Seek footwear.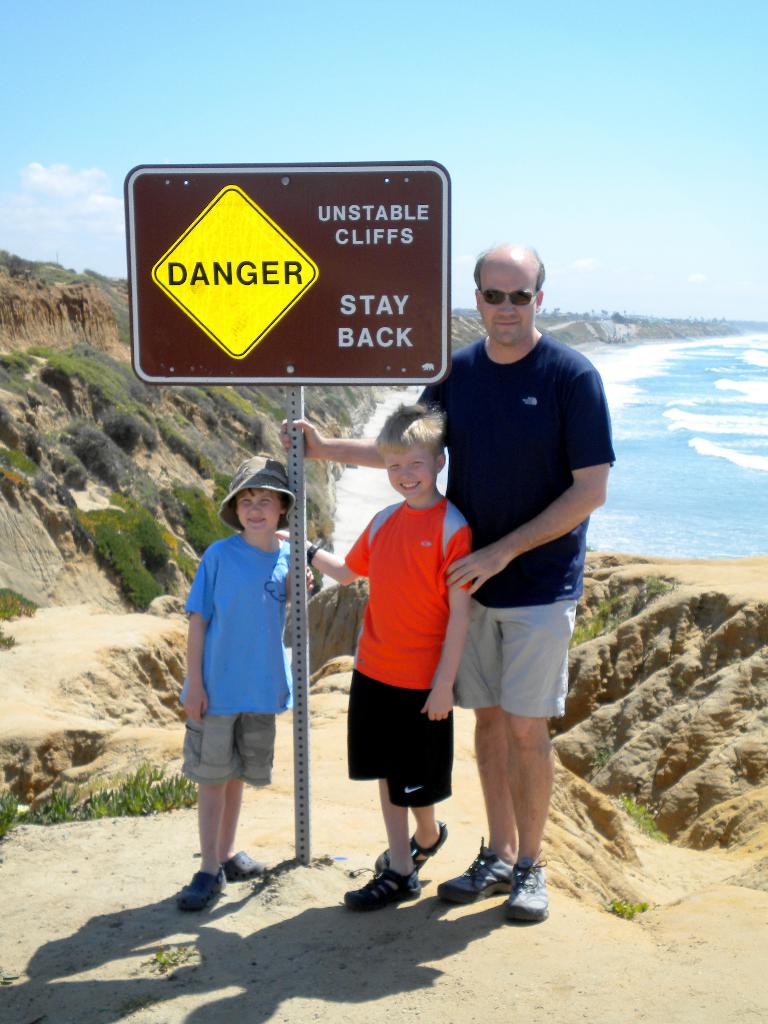
box(436, 848, 513, 902).
